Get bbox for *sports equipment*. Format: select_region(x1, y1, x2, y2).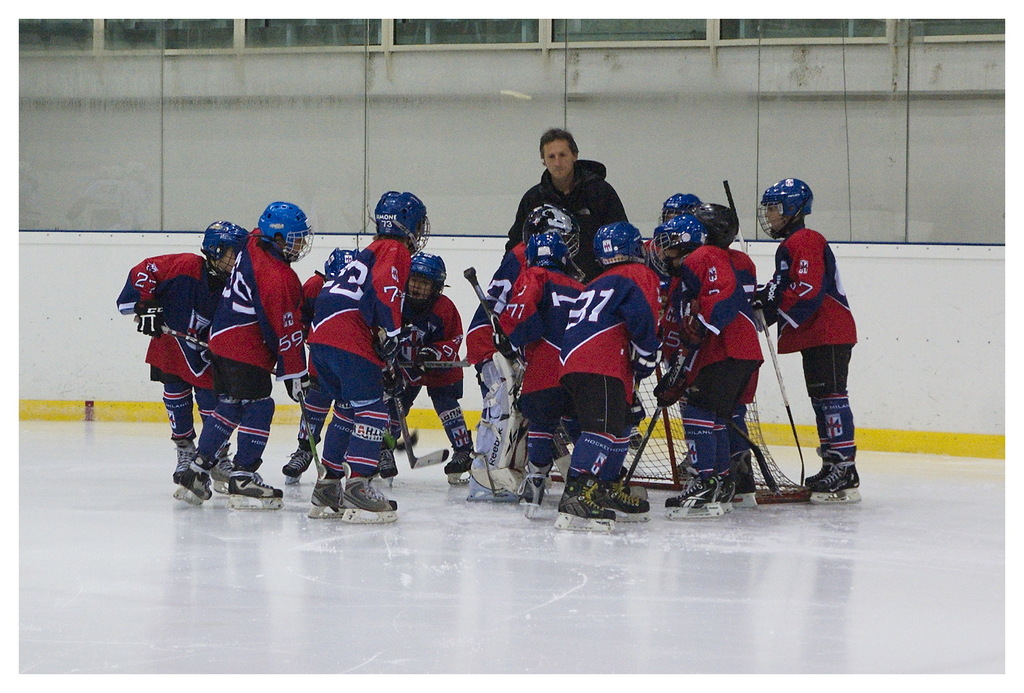
select_region(375, 328, 446, 470).
